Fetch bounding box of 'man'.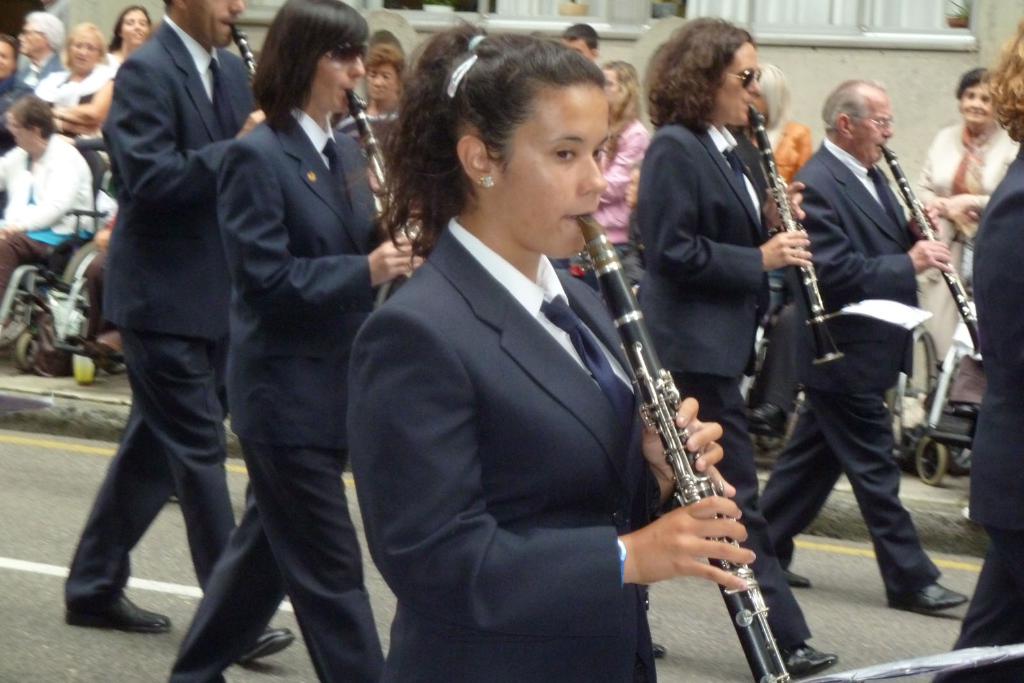
Bbox: x1=764, y1=64, x2=968, y2=629.
